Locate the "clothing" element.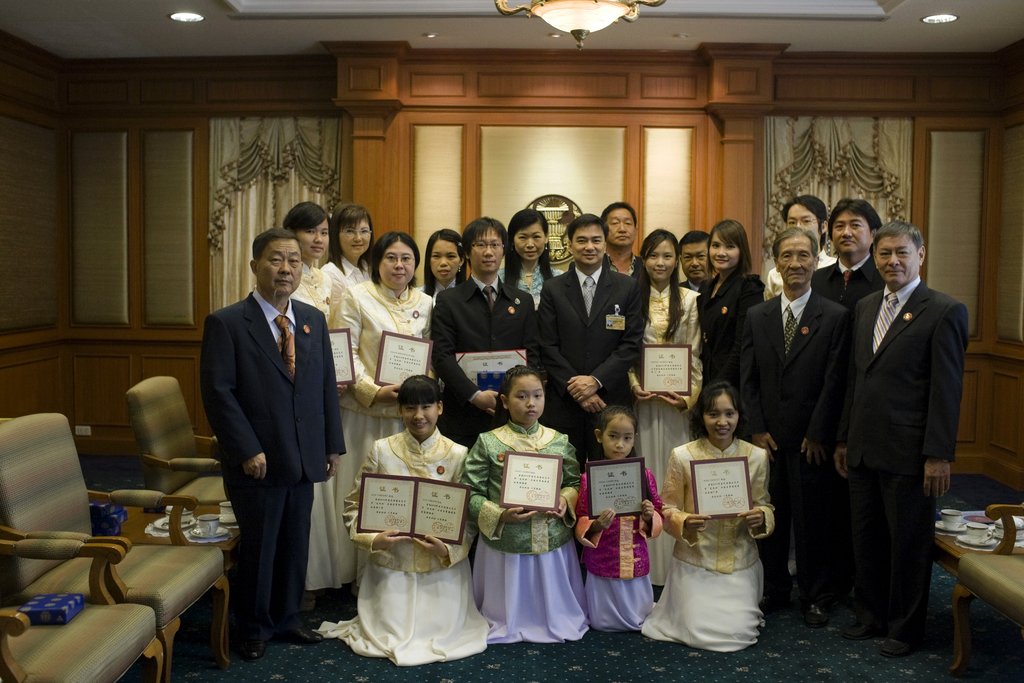
Element bbox: bbox=[414, 271, 465, 290].
